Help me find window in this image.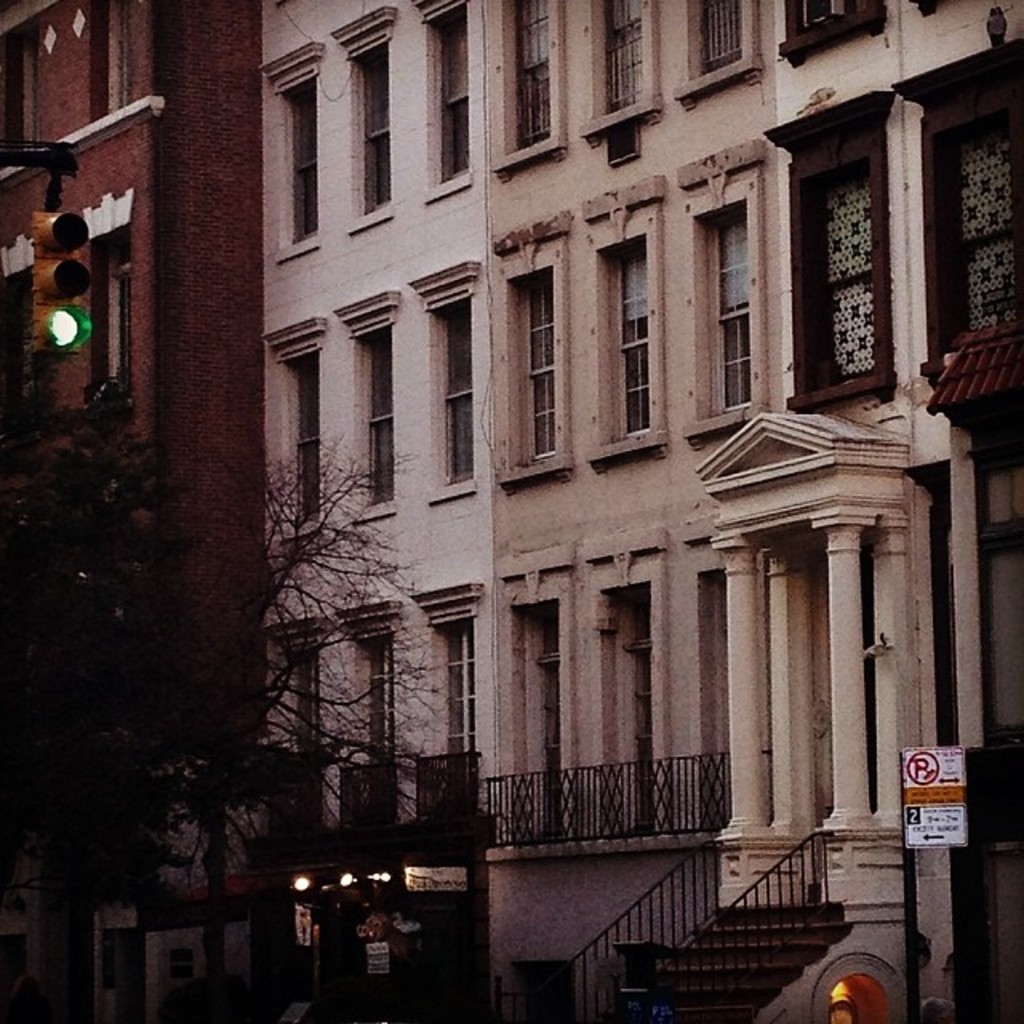
Found it: [493,0,549,149].
